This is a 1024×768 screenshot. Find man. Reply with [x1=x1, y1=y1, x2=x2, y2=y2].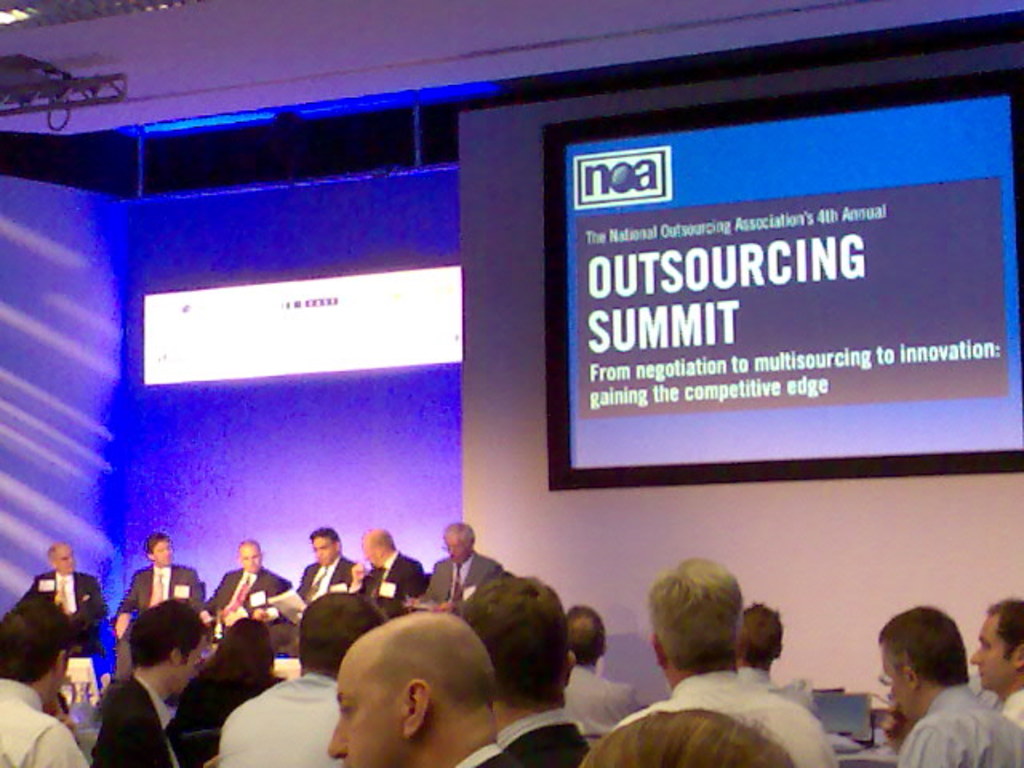
[x1=846, y1=616, x2=1016, y2=767].
